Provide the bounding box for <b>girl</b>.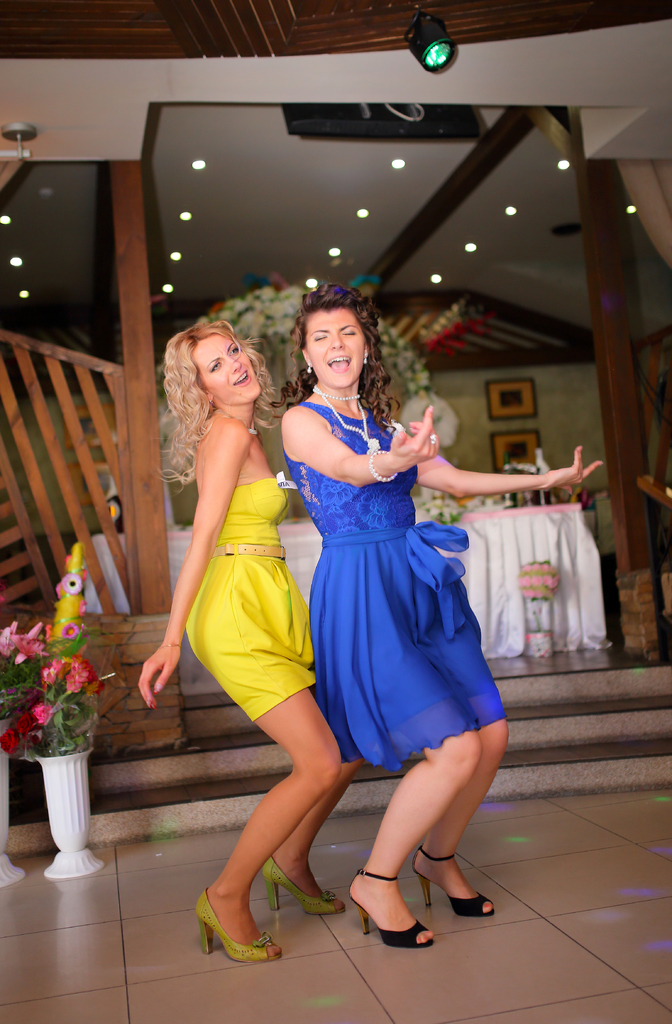
Rect(273, 267, 603, 951).
